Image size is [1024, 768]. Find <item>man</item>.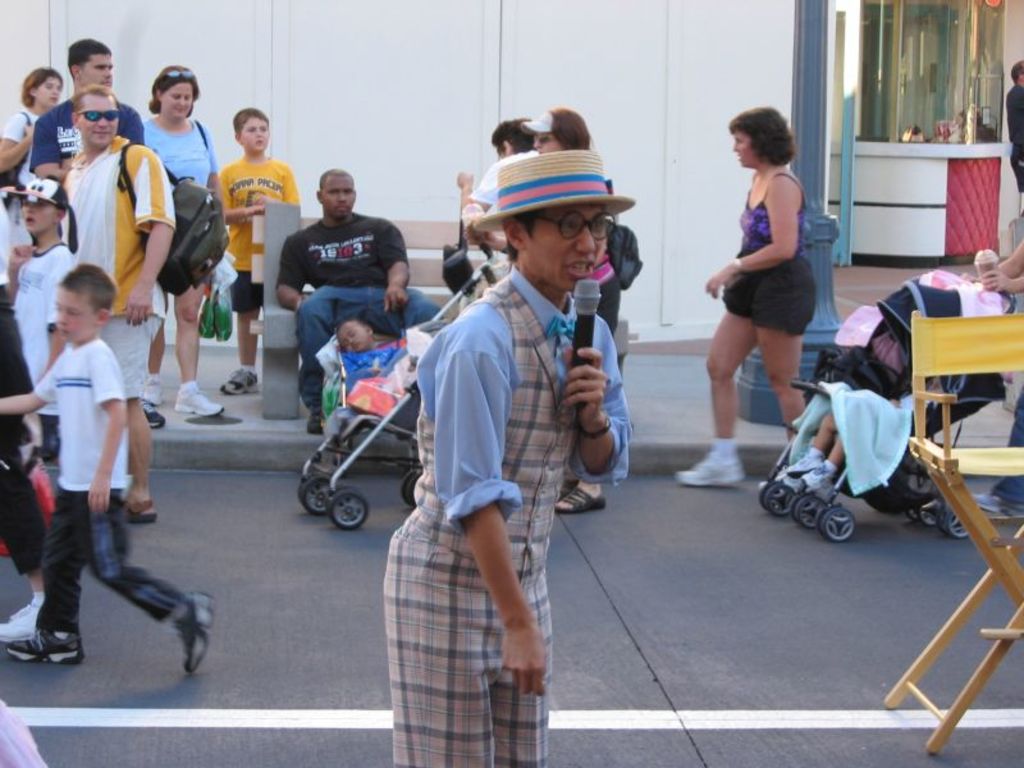
x1=276, y1=169, x2=447, y2=431.
